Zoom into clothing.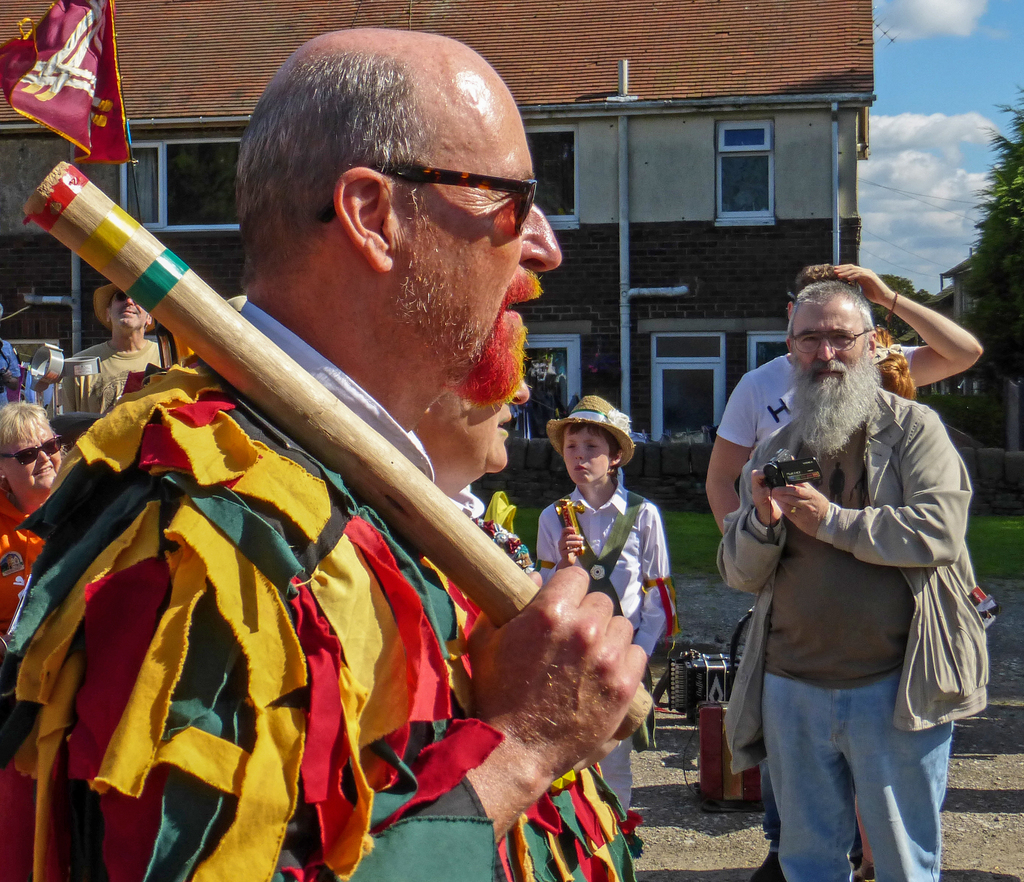
Zoom target: box(714, 387, 983, 881).
